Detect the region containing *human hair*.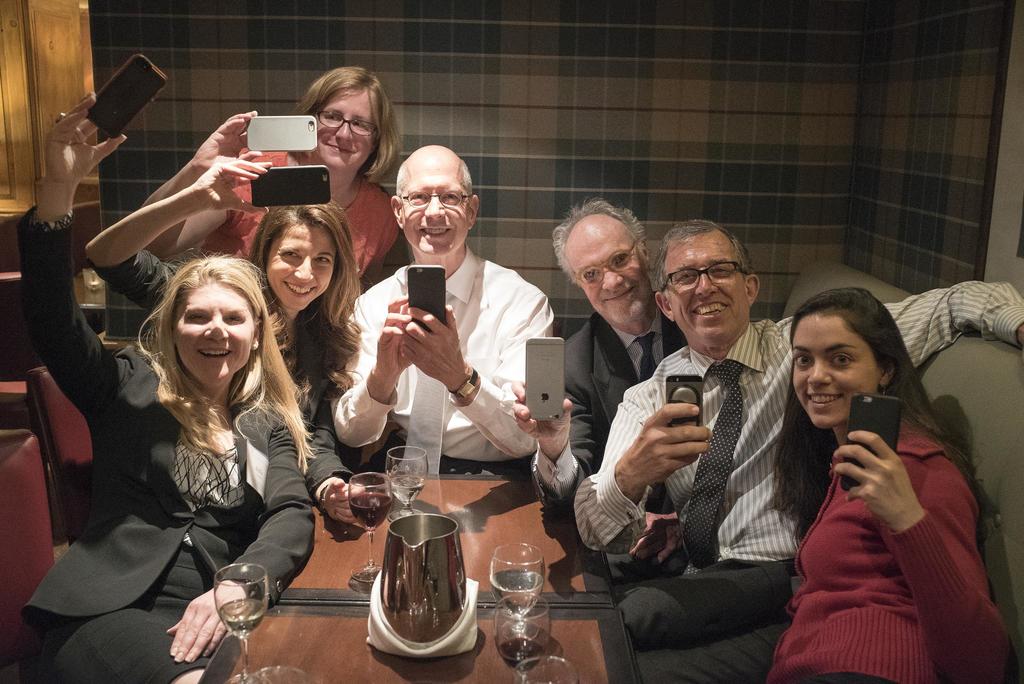
<box>761,281,986,510</box>.
